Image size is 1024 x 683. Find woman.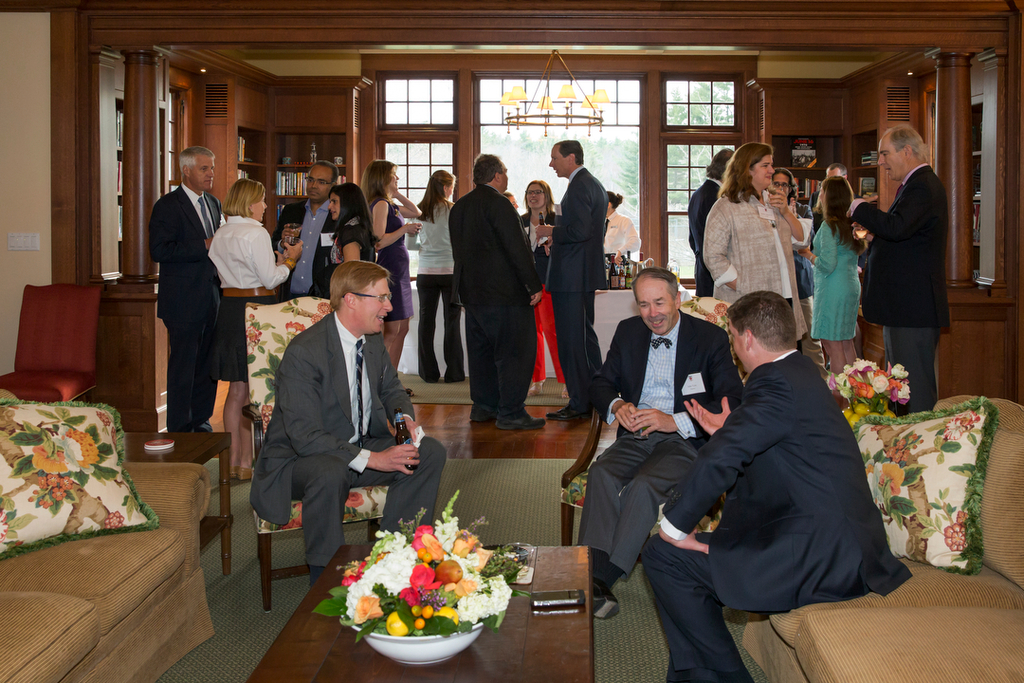
352,157,421,388.
